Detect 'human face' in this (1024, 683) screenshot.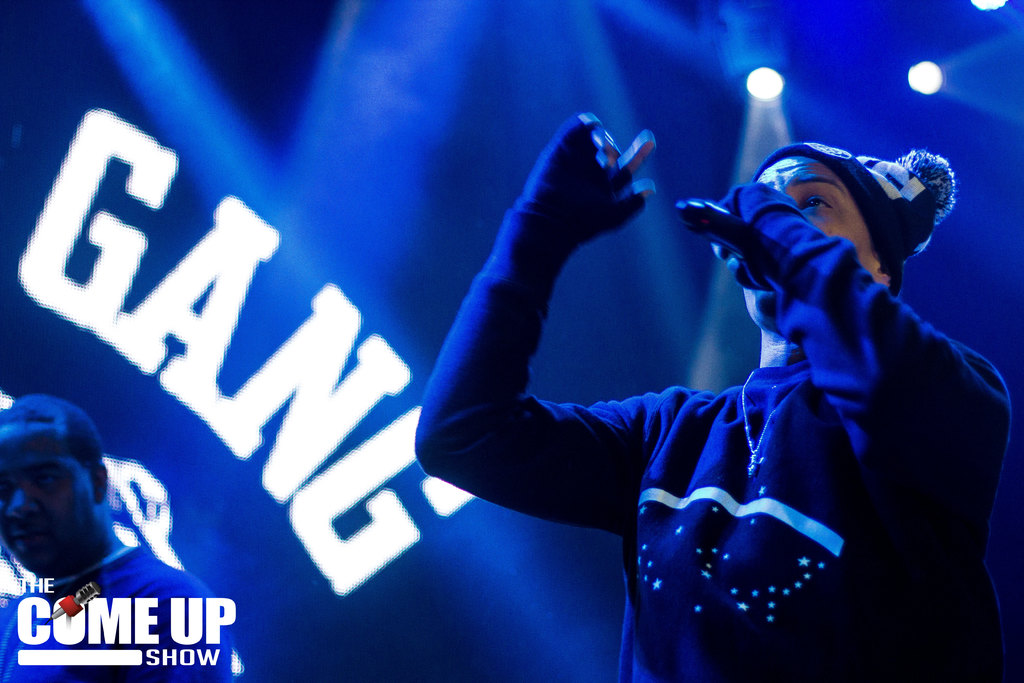
Detection: x1=0, y1=451, x2=94, y2=573.
